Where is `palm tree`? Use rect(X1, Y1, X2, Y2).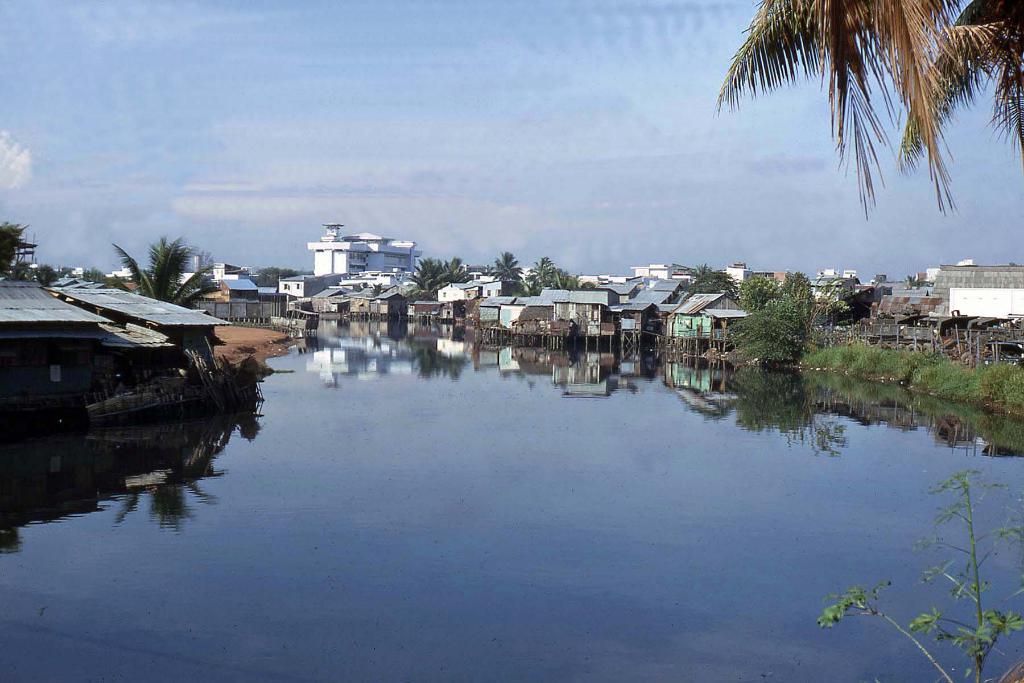
rect(739, 273, 797, 384).
